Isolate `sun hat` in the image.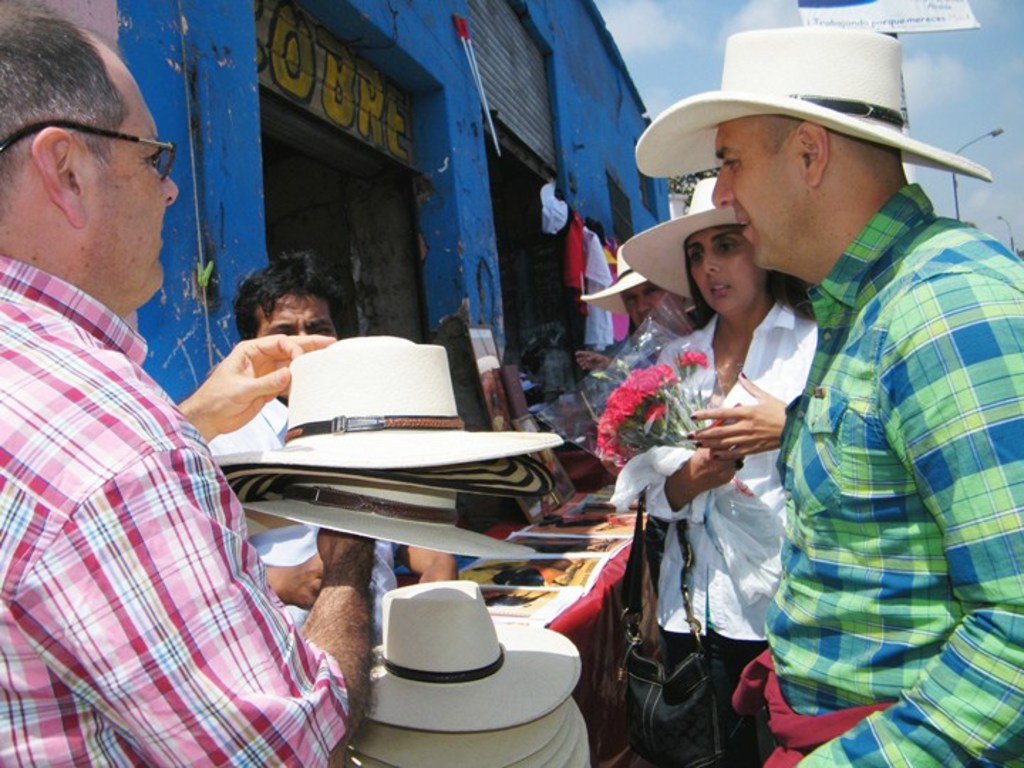
Isolated region: {"left": 201, "top": 329, "right": 560, "bottom": 488}.
